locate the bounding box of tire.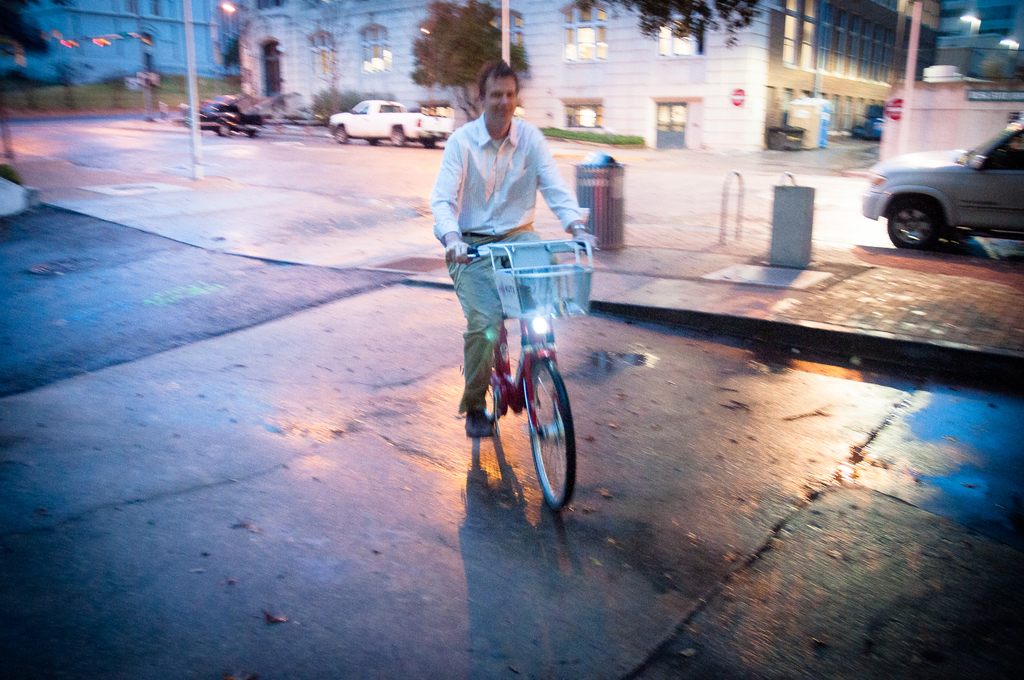
Bounding box: [x1=881, y1=197, x2=948, y2=249].
